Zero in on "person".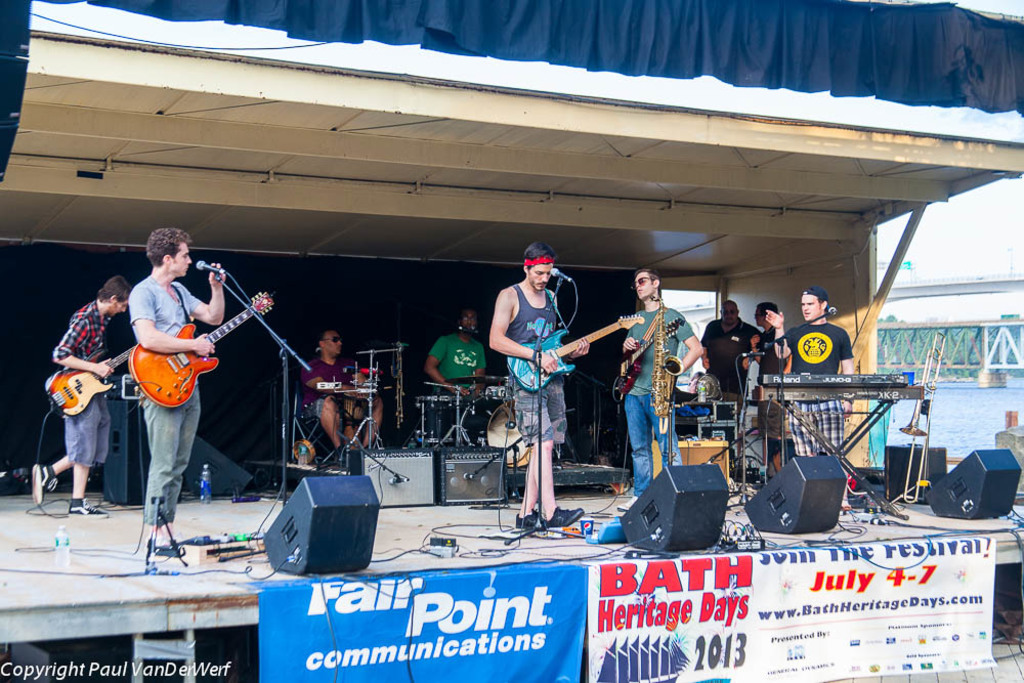
Zeroed in: pyautogui.locateOnScreen(763, 288, 850, 522).
